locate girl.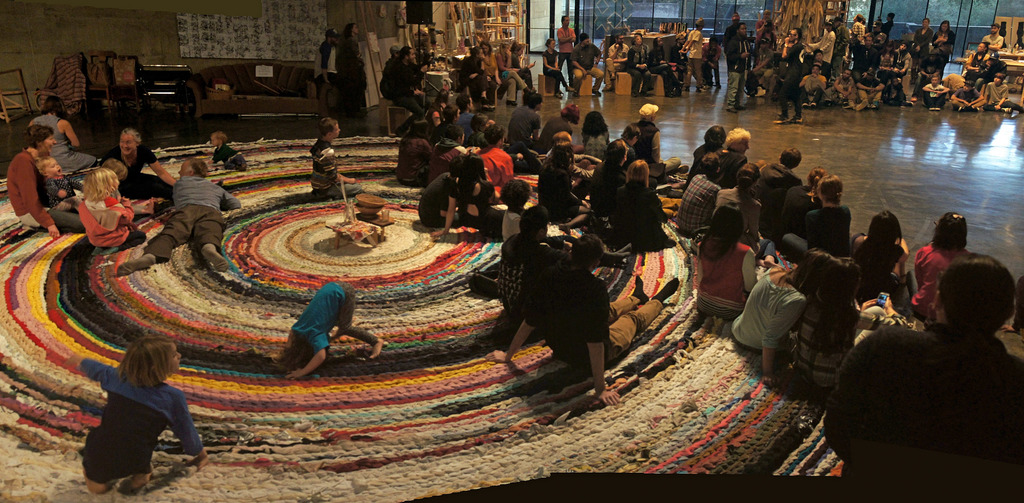
Bounding box: box(493, 44, 529, 98).
